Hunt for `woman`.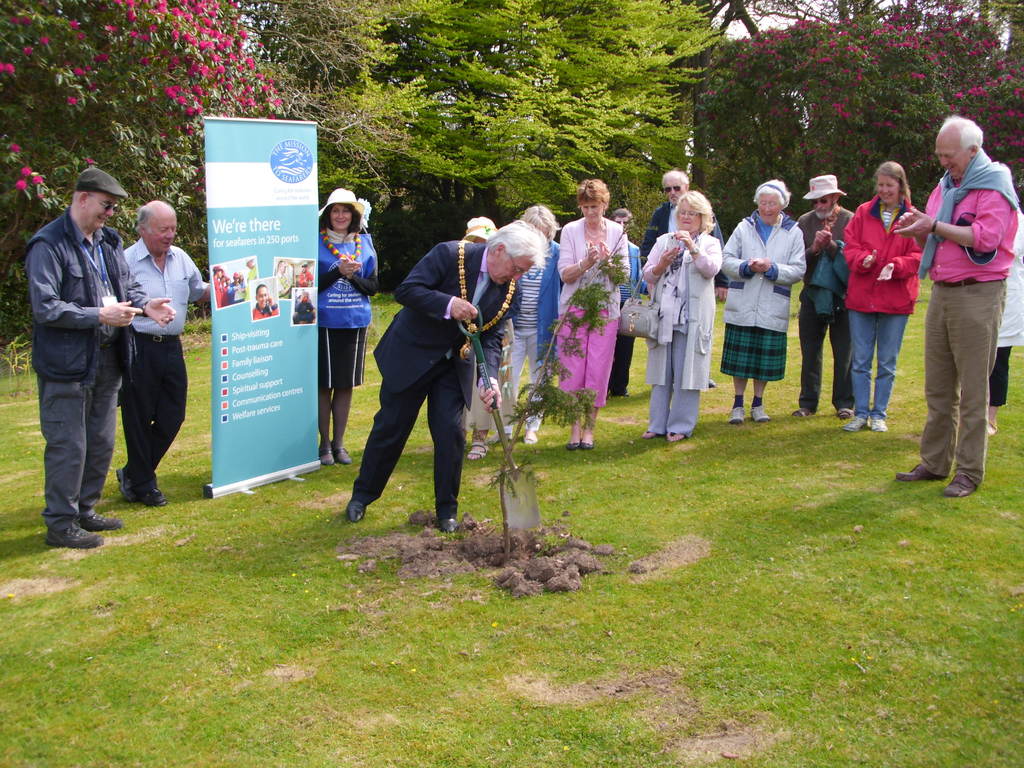
Hunted down at <bbox>839, 159, 923, 434</bbox>.
